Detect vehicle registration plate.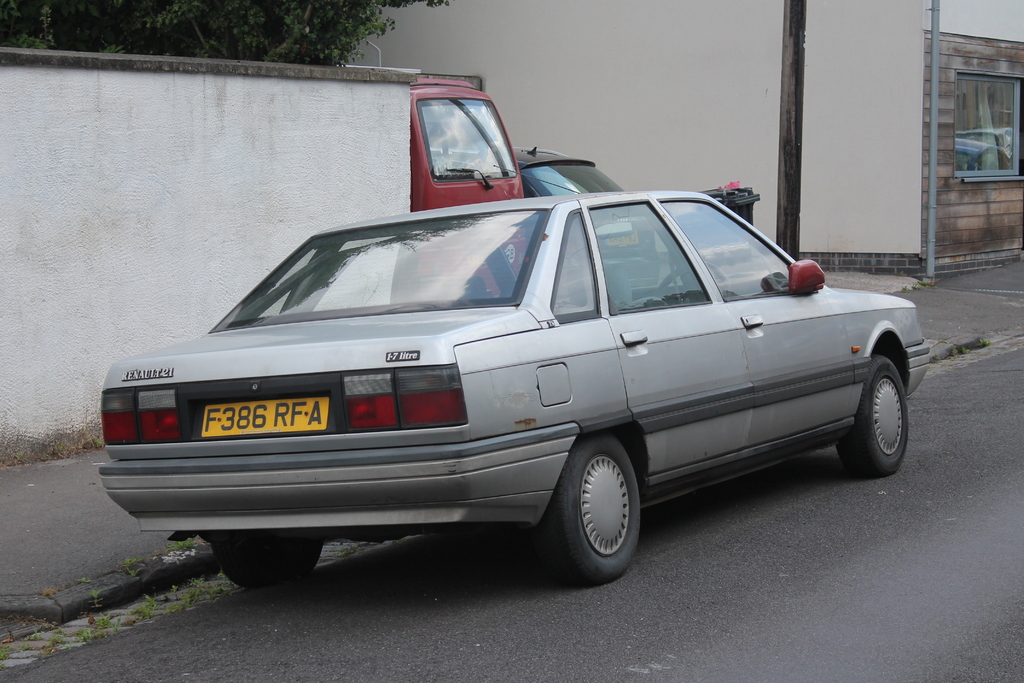
Detected at [x1=199, y1=399, x2=330, y2=440].
